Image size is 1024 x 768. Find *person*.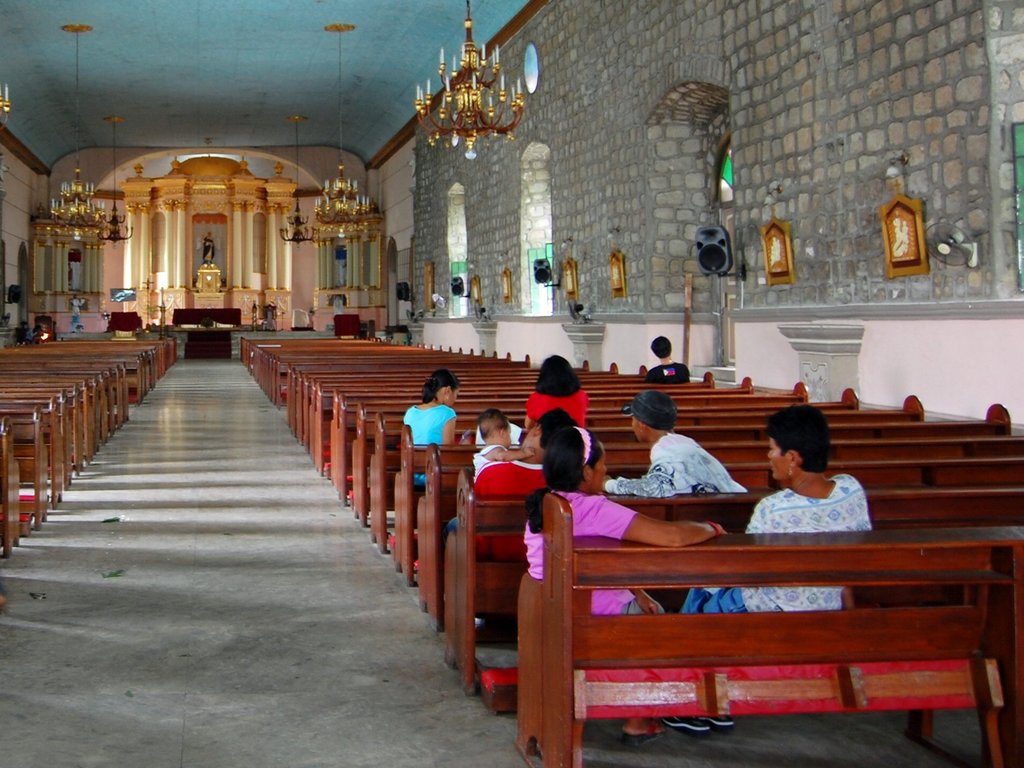
<box>525,425,724,730</box>.
